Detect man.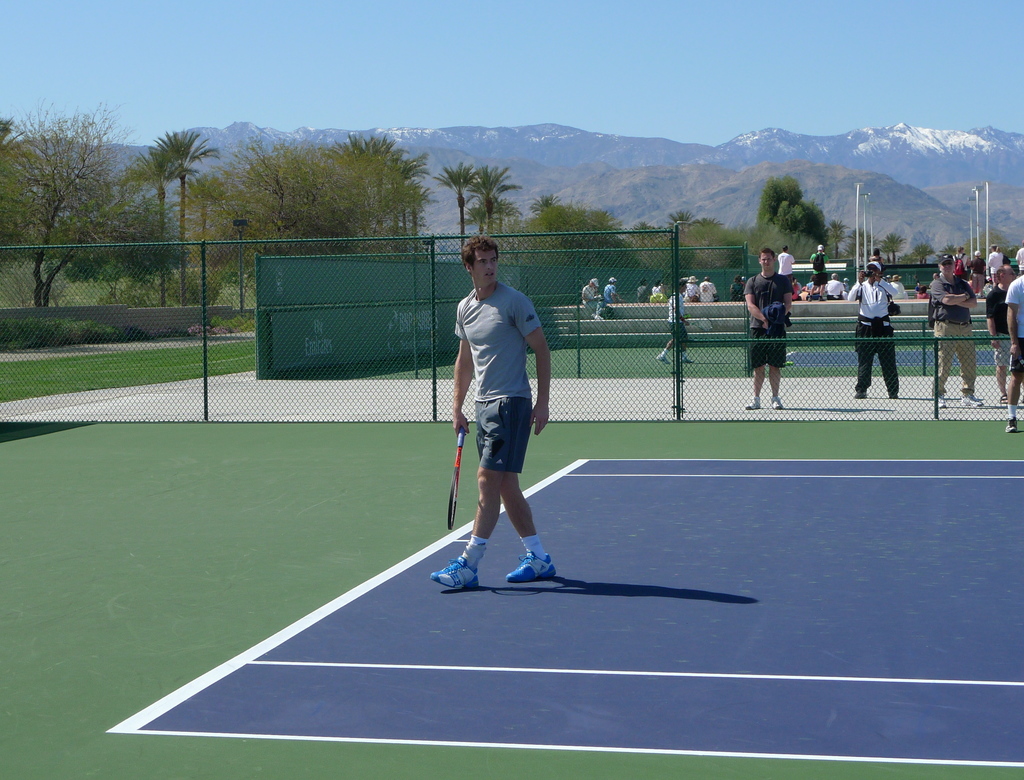
Detected at 427, 236, 563, 584.
